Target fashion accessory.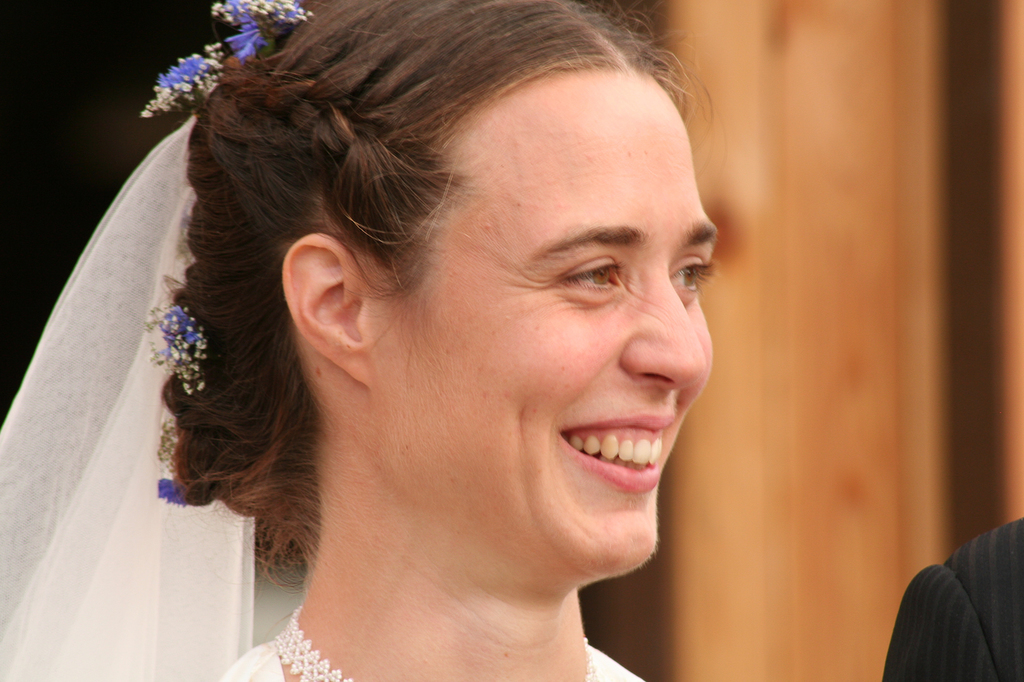
Target region: Rect(162, 407, 211, 506).
